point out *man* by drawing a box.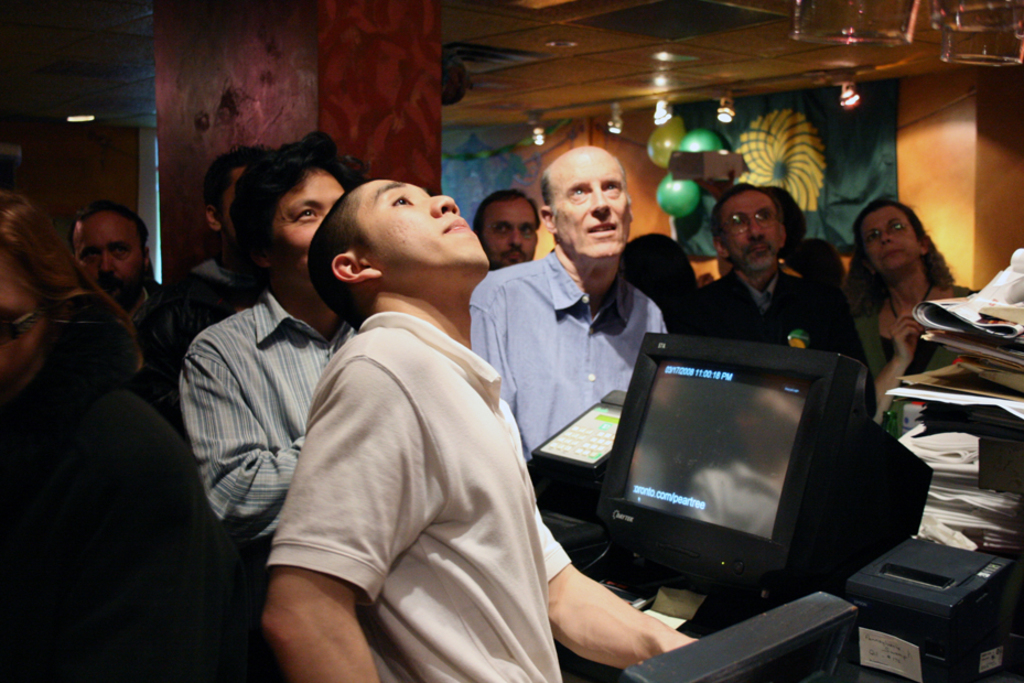
473, 192, 543, 275.
